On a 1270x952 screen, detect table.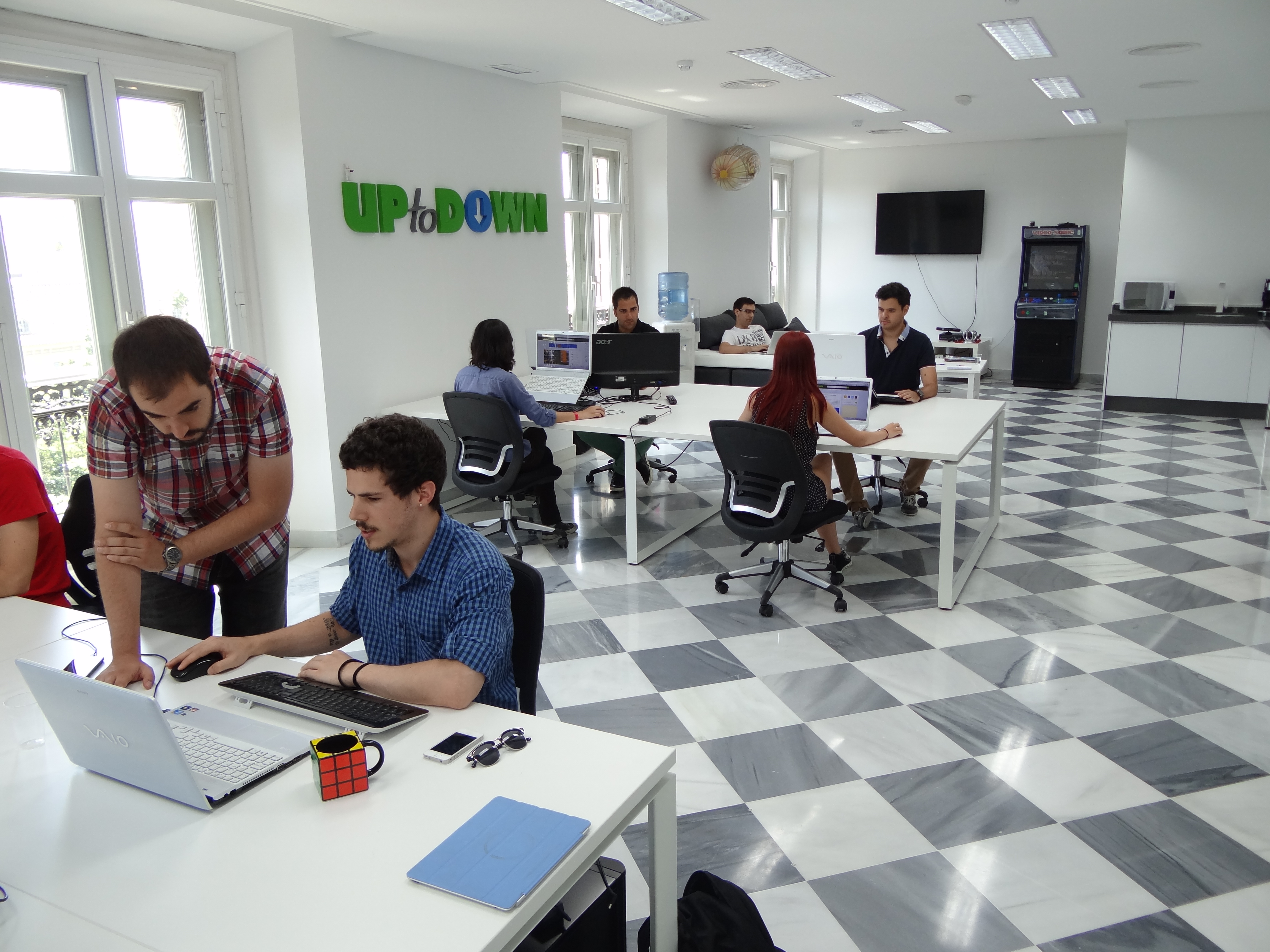
pyautogui.locateOnScreen(191, 95, 212, 102).
